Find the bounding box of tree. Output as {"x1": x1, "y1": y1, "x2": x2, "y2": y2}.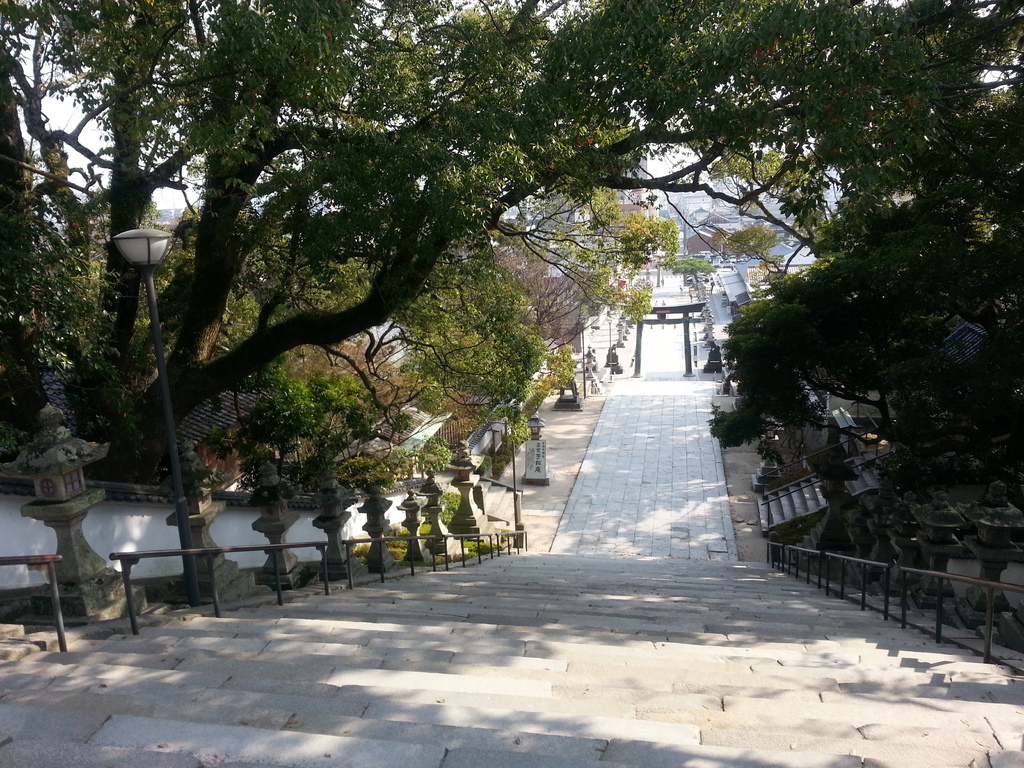
{"x1": 720, "y1": 99, "x2": 1023, "y2": 515}.
